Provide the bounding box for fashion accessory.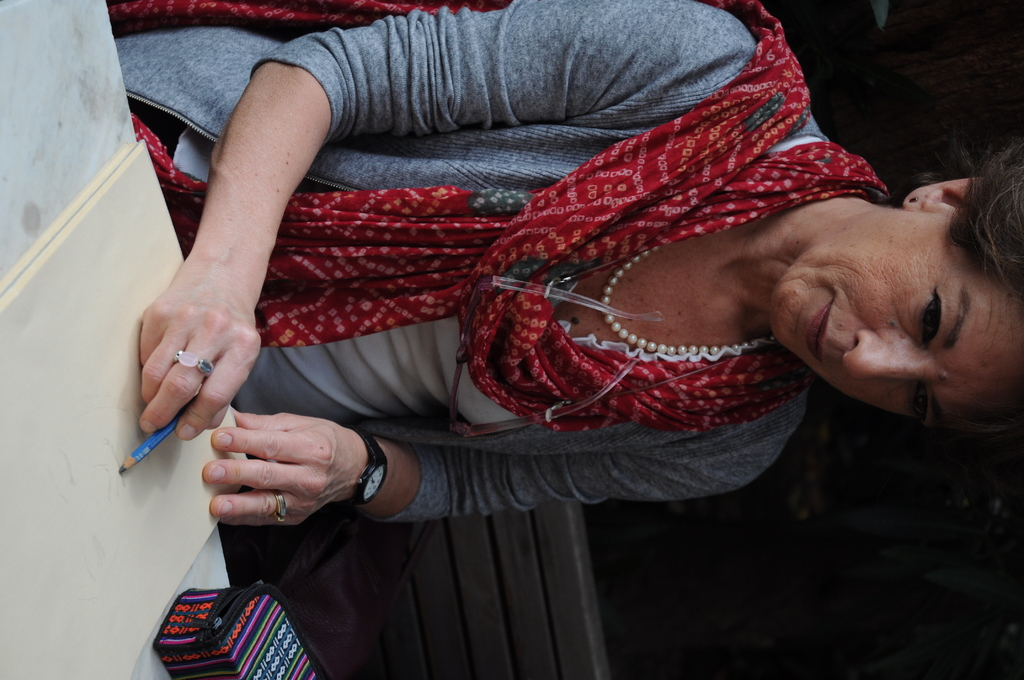
region(111, 0, 889, 433).
